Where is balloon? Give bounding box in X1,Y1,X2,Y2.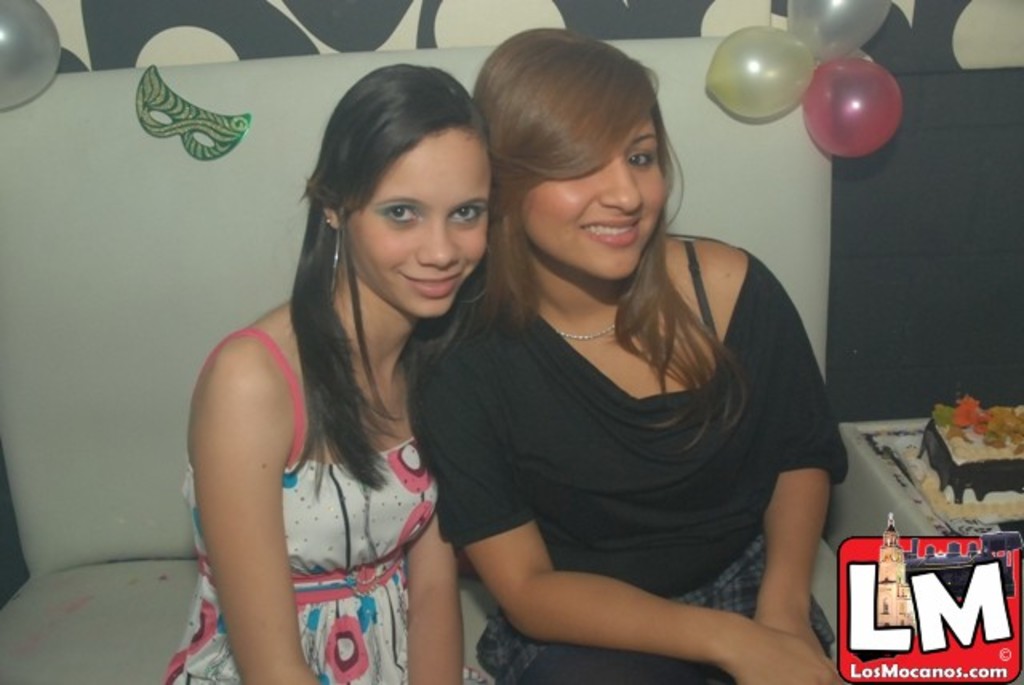
706,24,814,117.
